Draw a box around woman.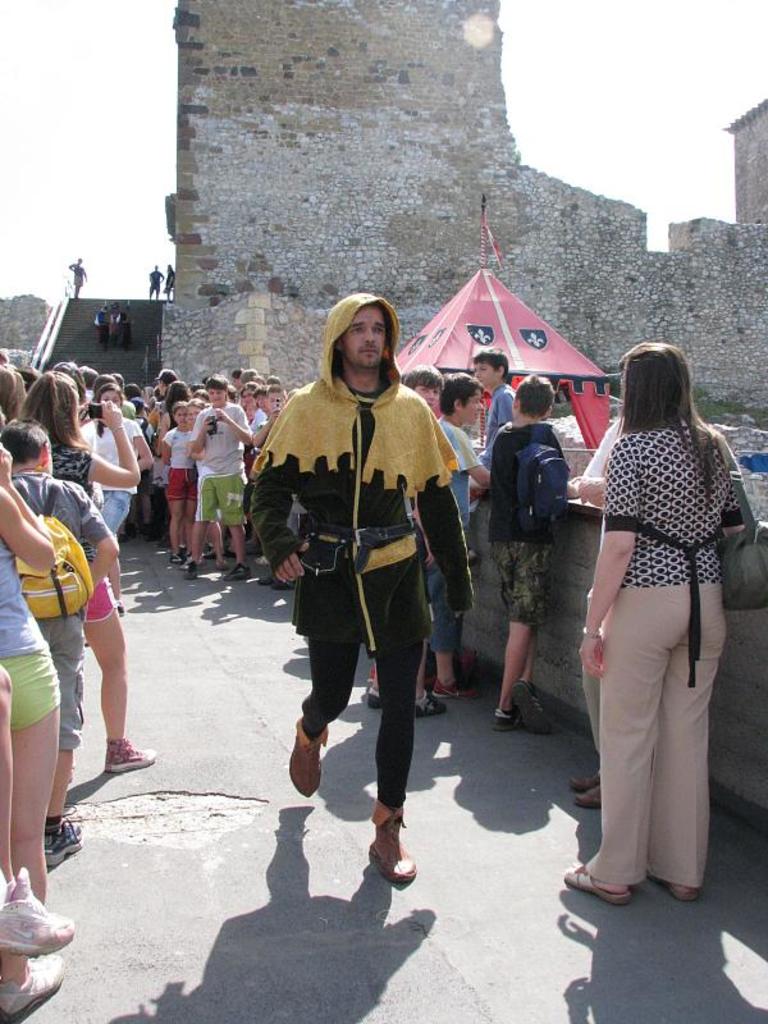
{"left": 18, "top": 367, "right": 142, "bottom": 768}.
